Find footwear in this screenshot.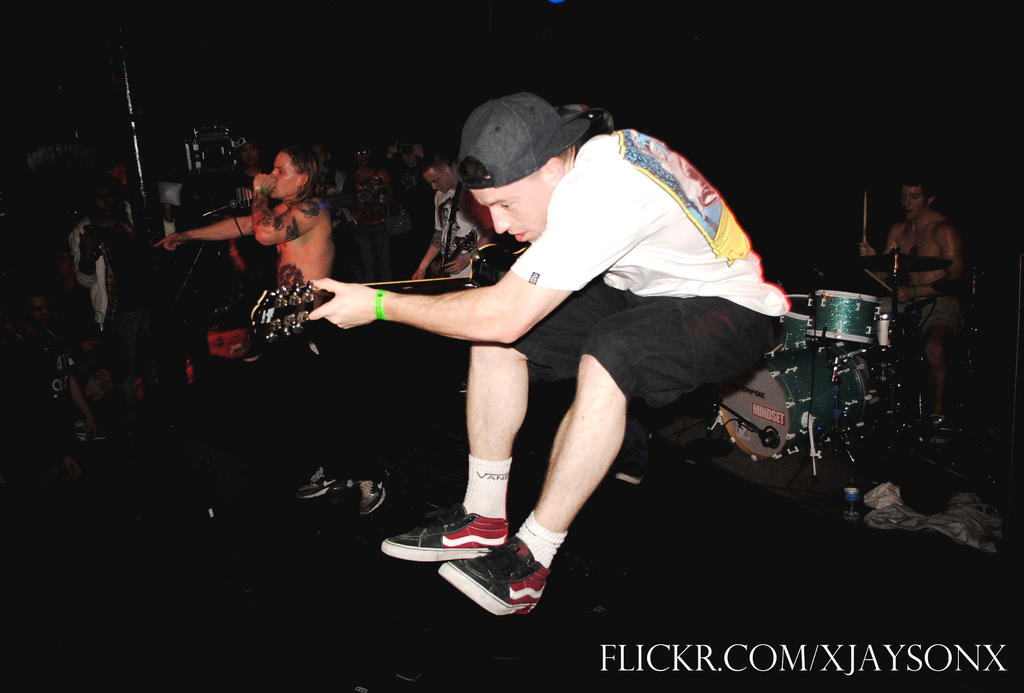
The bounding box for footwear is detection(357, 465, 391, 516).
